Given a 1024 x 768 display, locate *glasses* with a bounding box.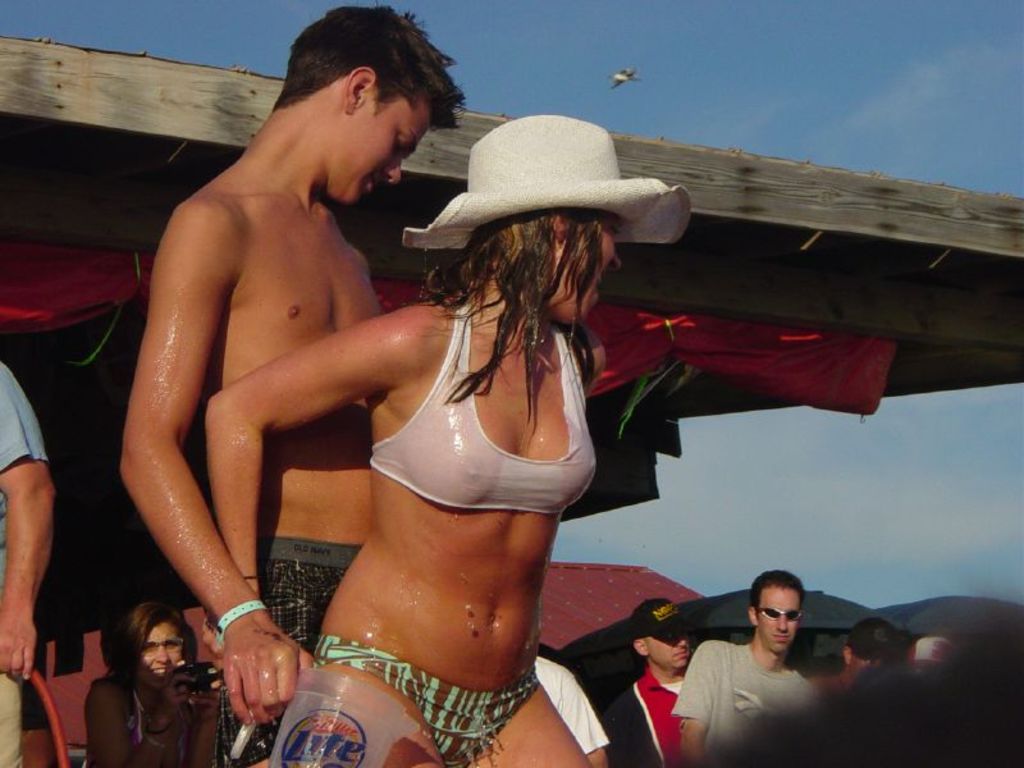
Located: [x1=137, y1=636, x2=186, y2=662].
